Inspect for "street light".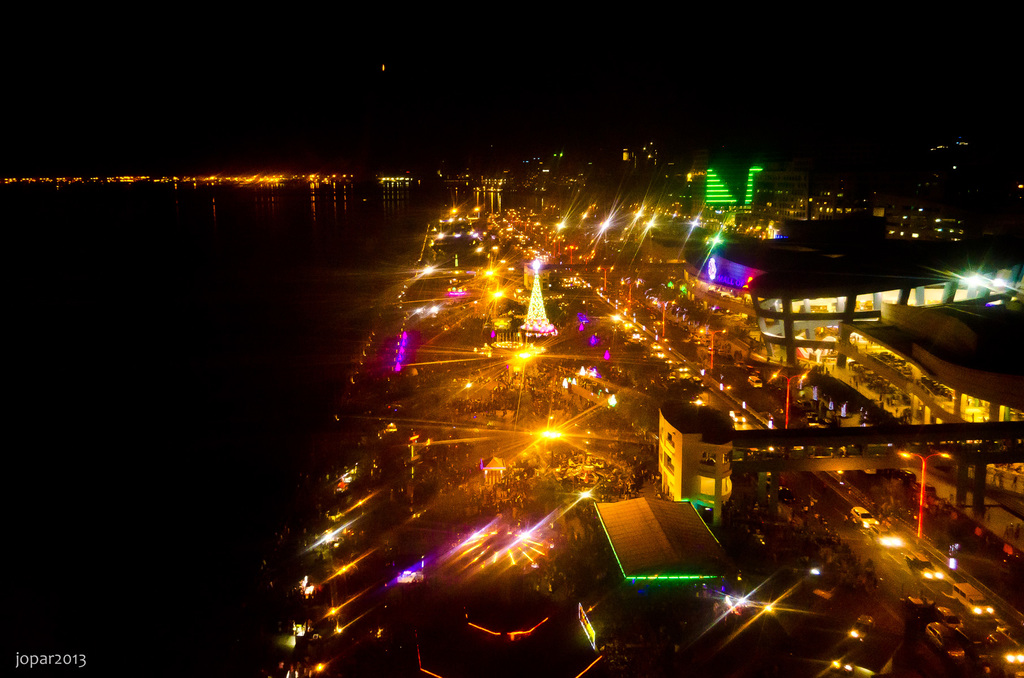
Inspection: rect(598, 265, 614, 295).
